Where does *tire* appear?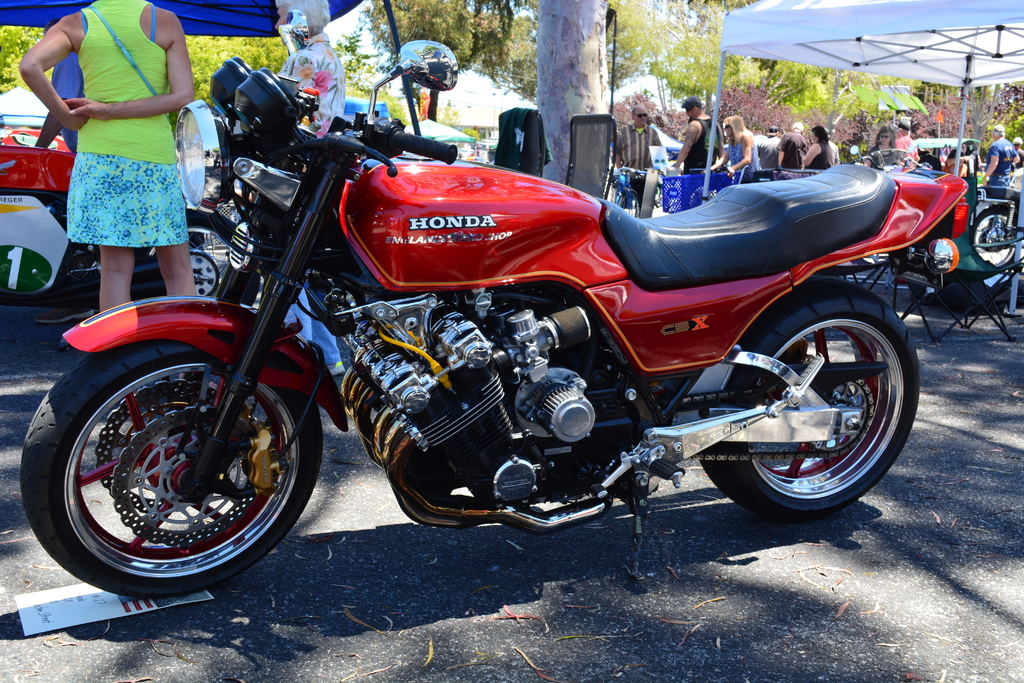
Appears at [left=620, top=190, right=639, bottom=219].
